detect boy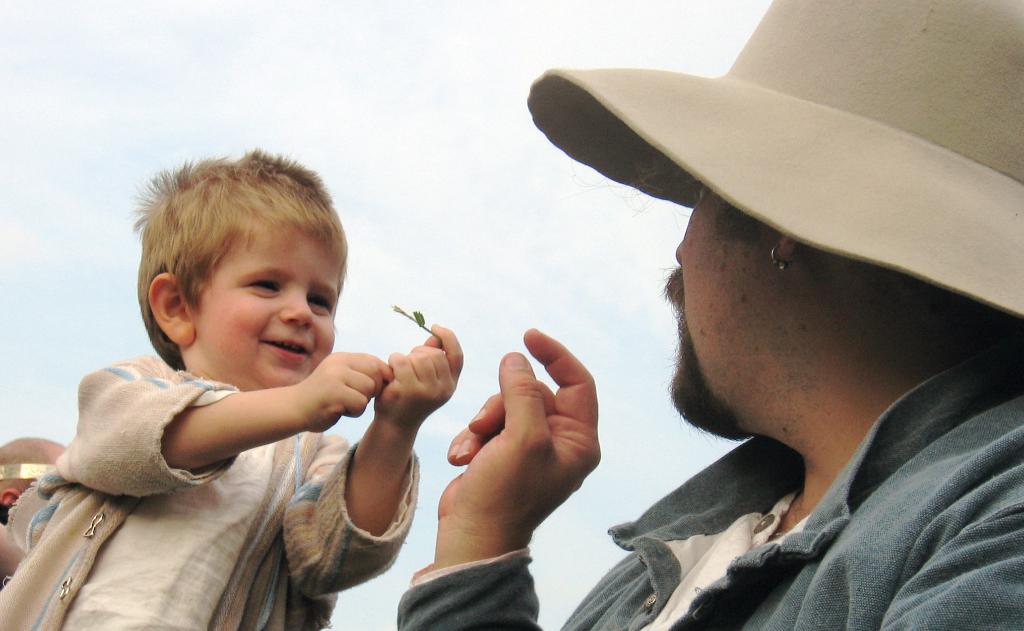
31/139/478/614
